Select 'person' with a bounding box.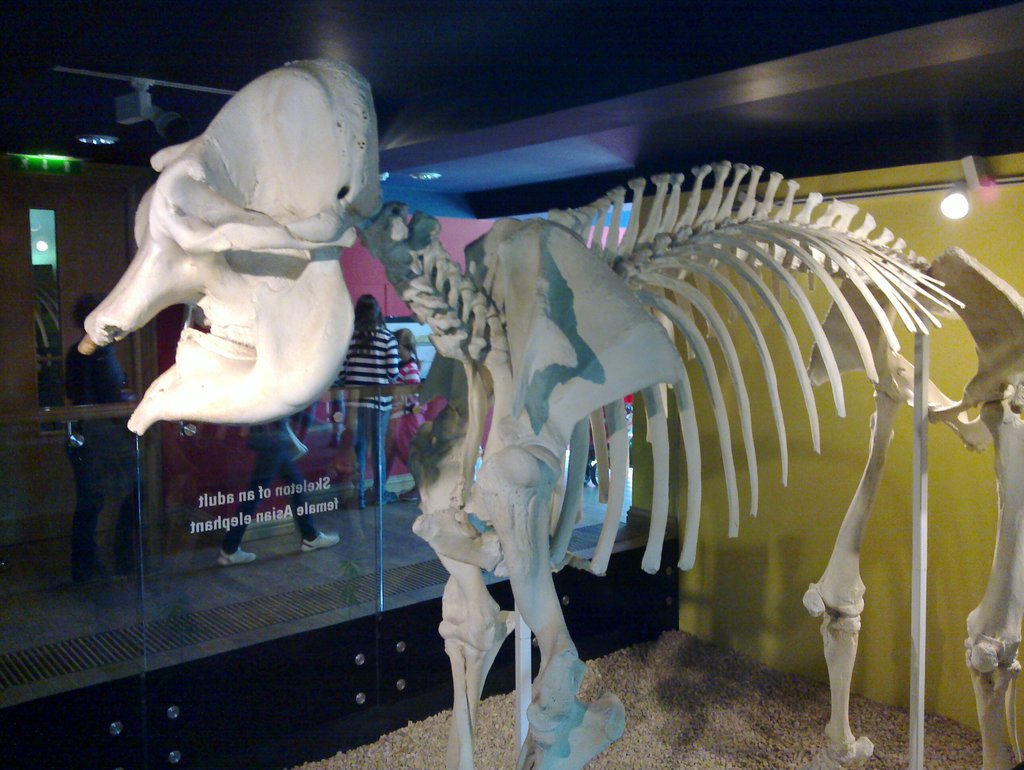
x1=60 y1=295 x2=160 y2=586.
